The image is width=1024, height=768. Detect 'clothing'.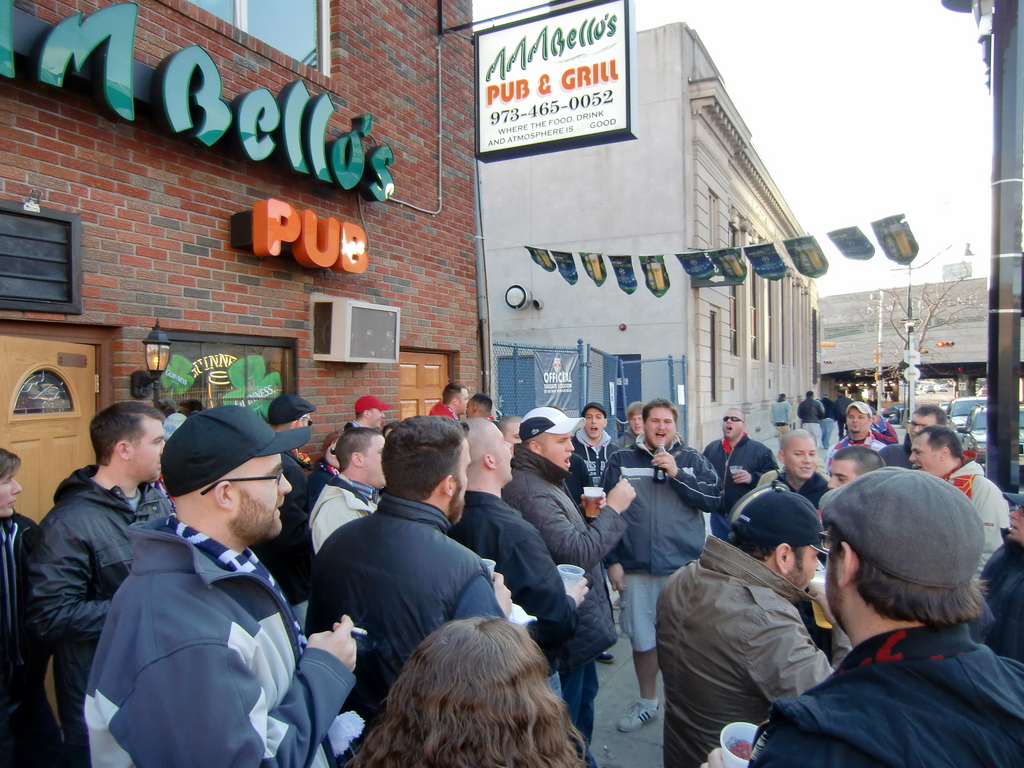
Detection: 830 437 888 458.
